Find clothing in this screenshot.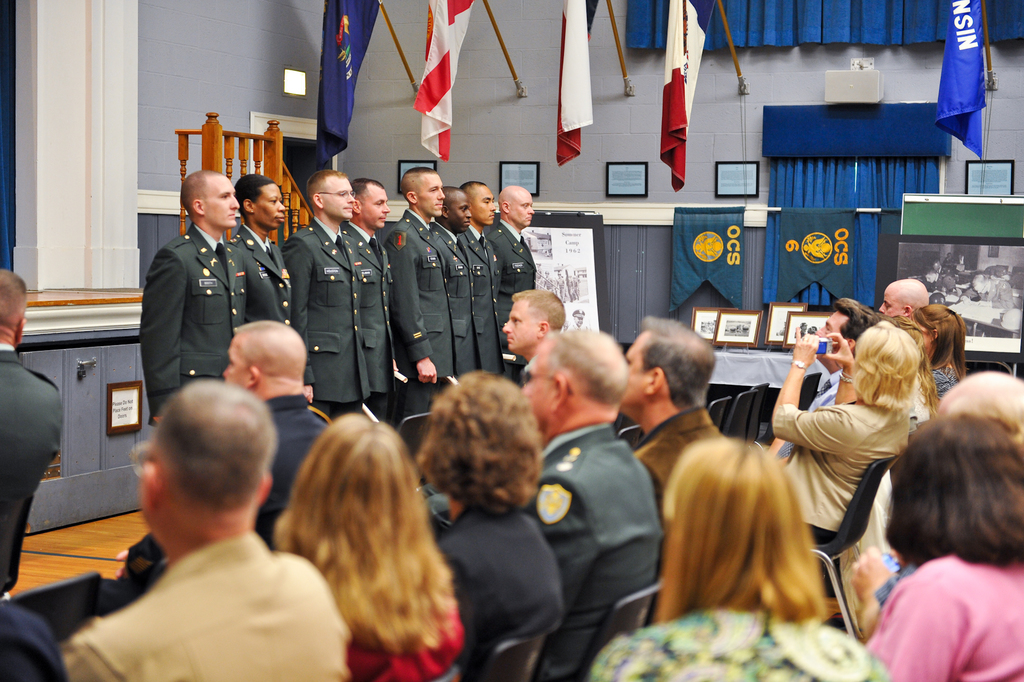
The bounding box for clothing is (left=431, top=220, right=483, bottom=376).
